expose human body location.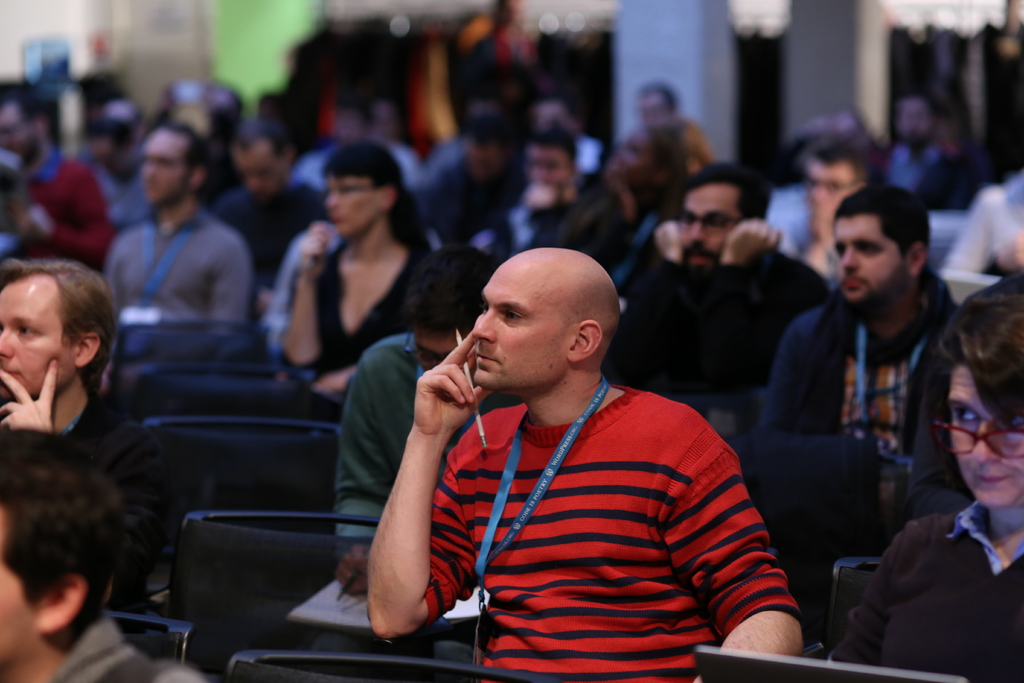
Exposed at <bbox>290, 90, 425, 190</bbox>.
